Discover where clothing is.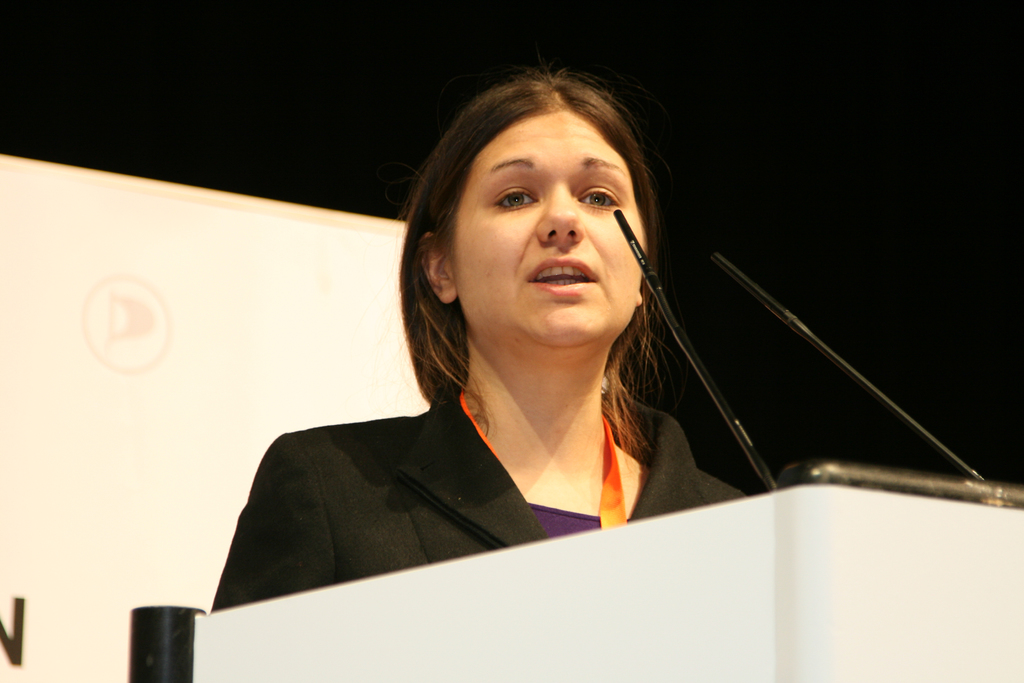
Discovered at Rect(206, 384, 748, 613).
